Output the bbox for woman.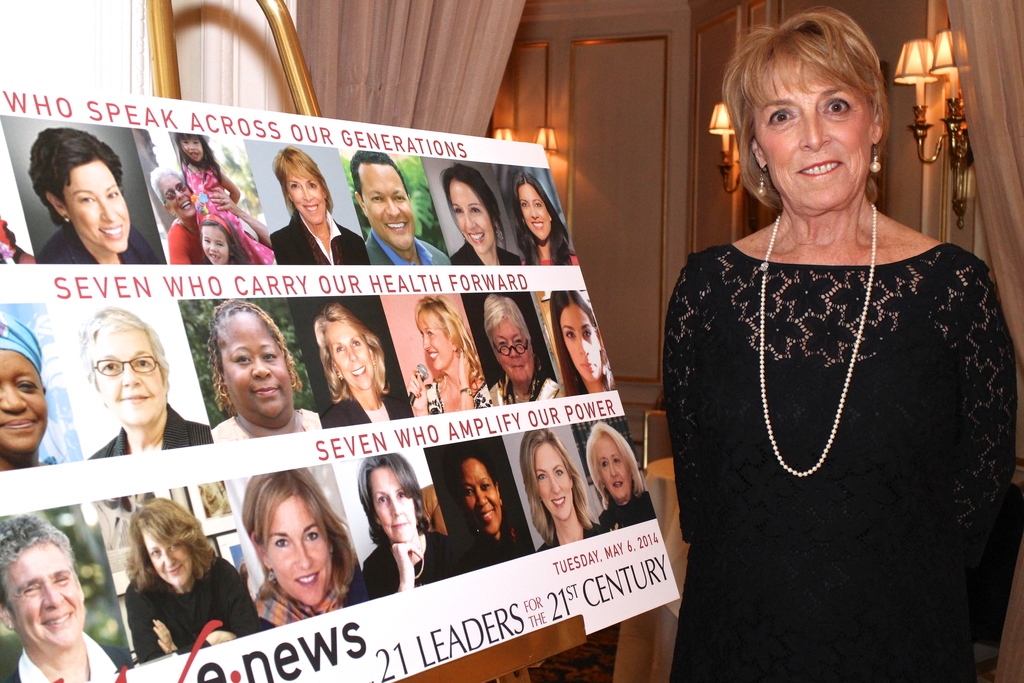
{"x1": 588, "y1": 419, "x2": 662, "y2": 533}.
